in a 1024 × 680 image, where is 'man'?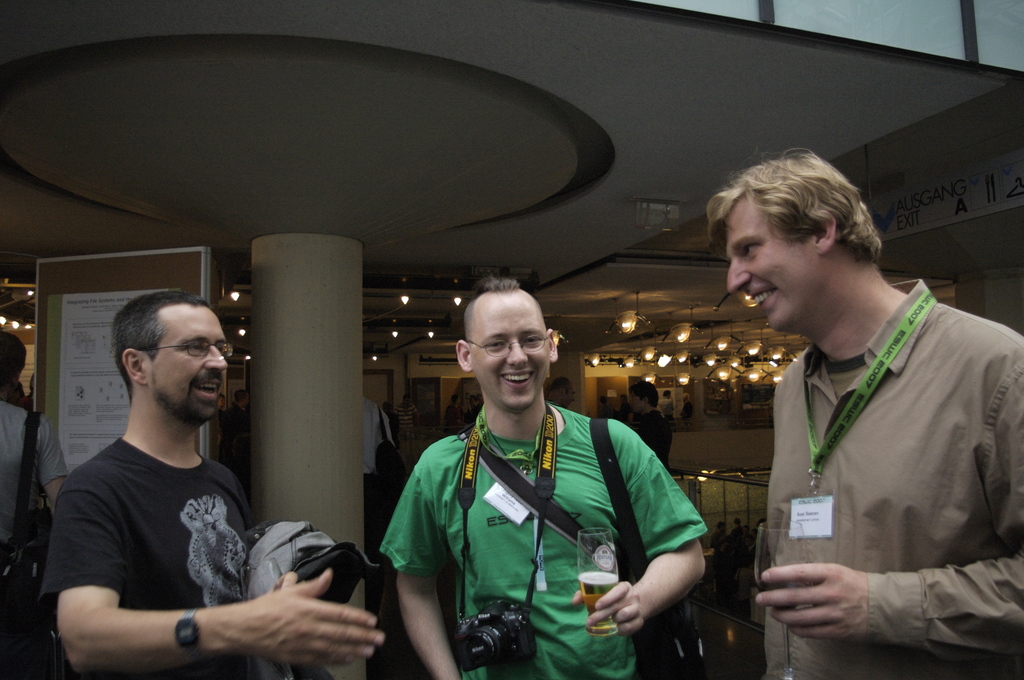
bbox=(598, 396, 614, 419).
